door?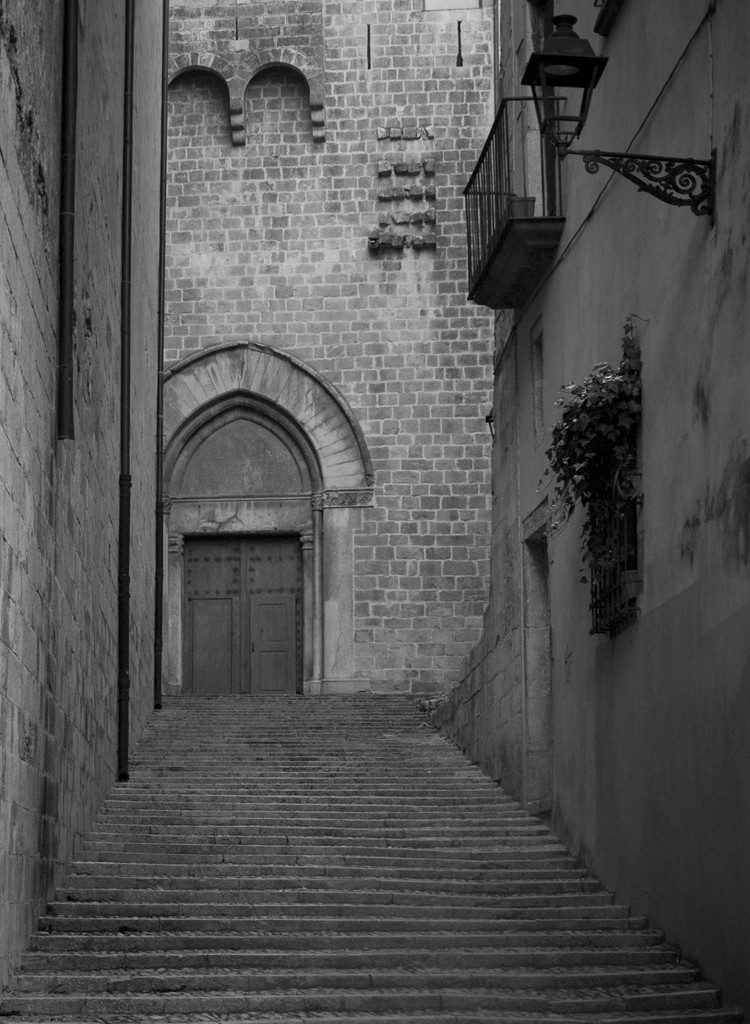
Rect(178, 533, 303, 694)
